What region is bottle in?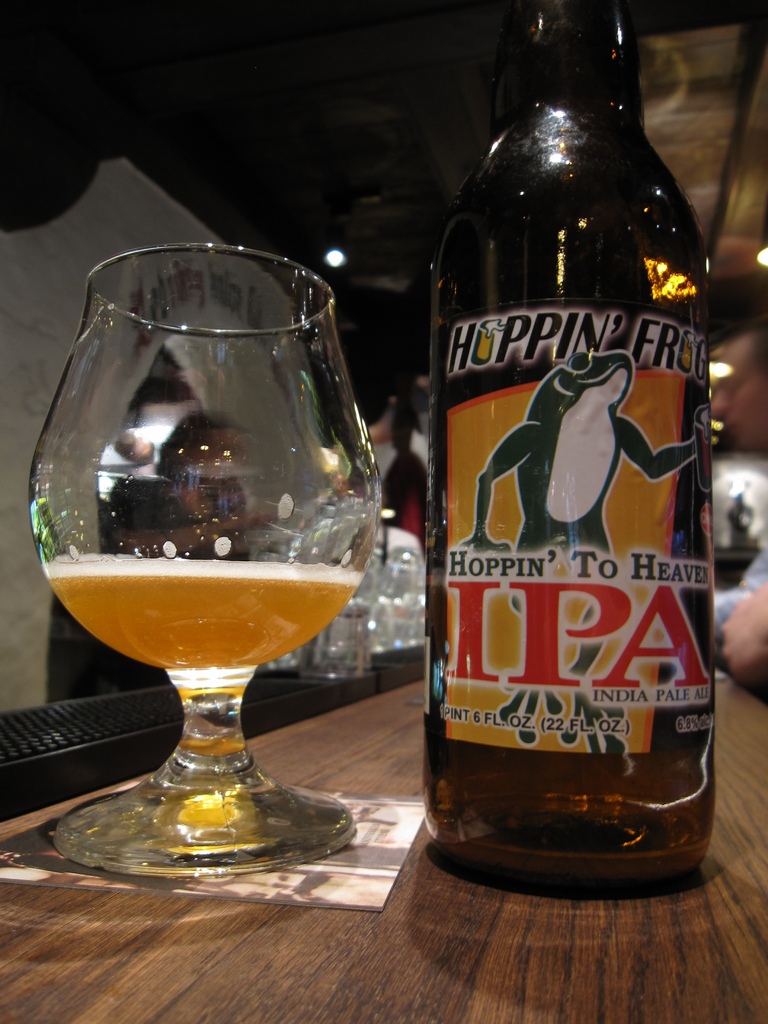
<box>422,0,713,902</box>.
